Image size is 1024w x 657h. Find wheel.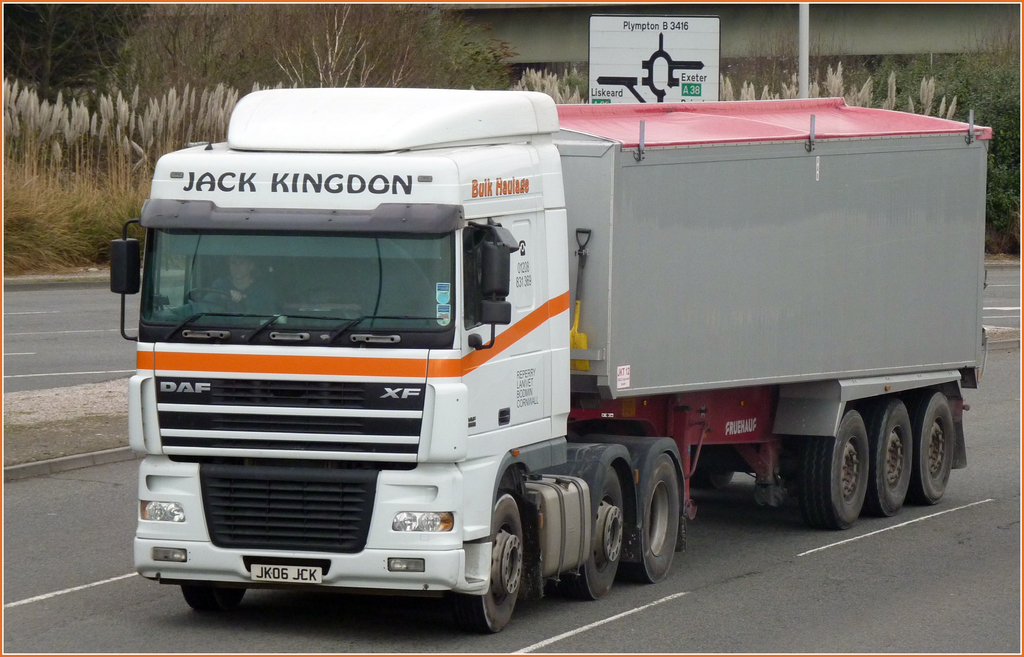
[x1=867, y1=397, x2=912, y2=517].
